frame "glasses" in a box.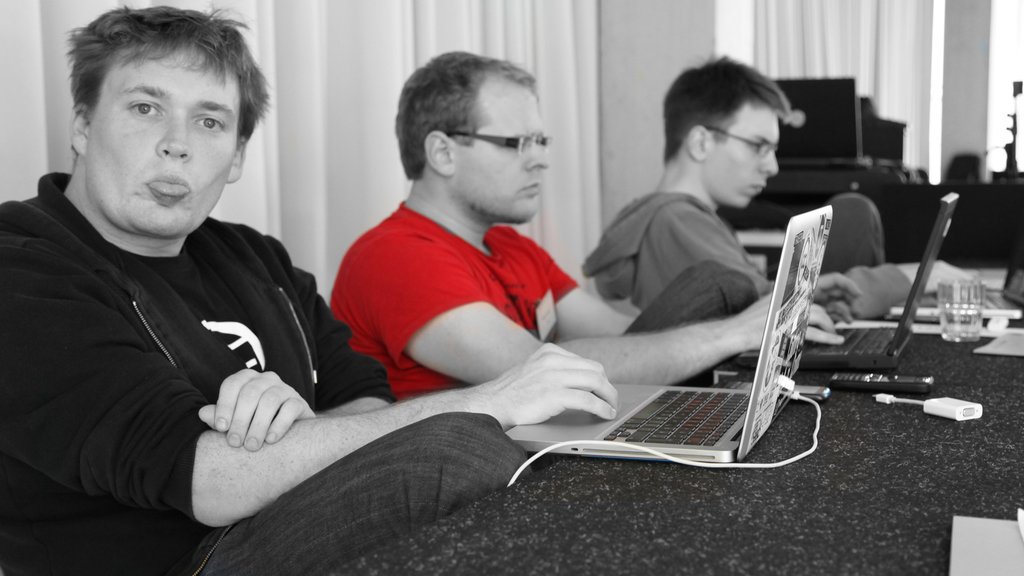
(707, 122, 787, 157).
